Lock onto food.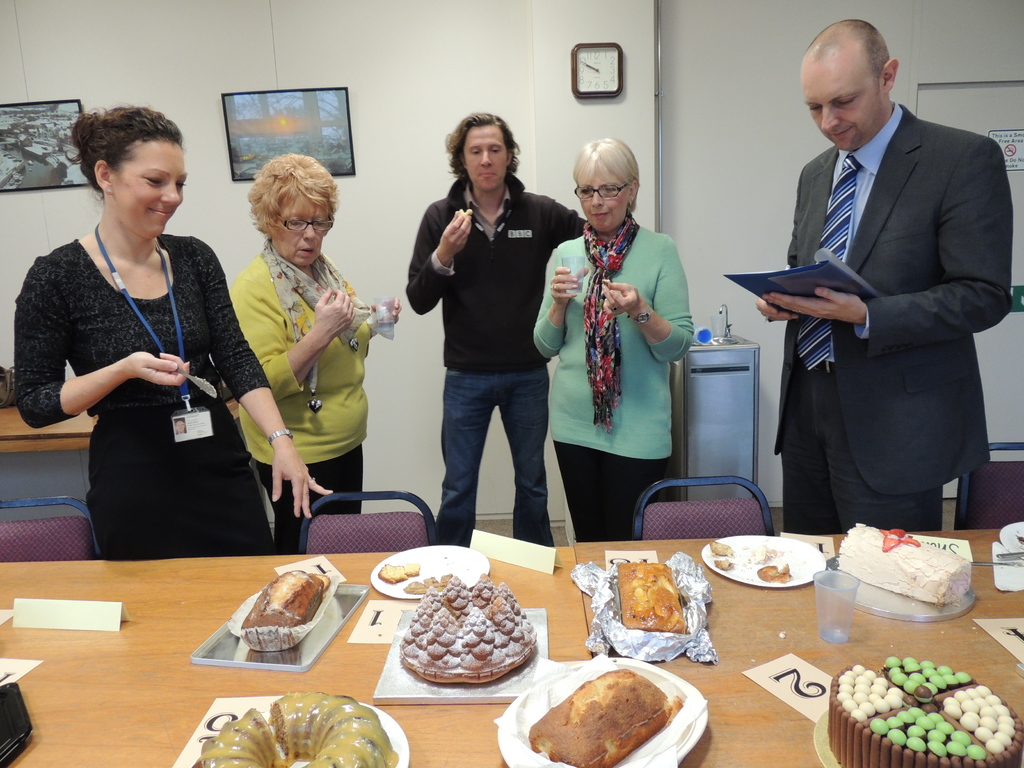
Locked: <box>854,694,873,702</box>.
